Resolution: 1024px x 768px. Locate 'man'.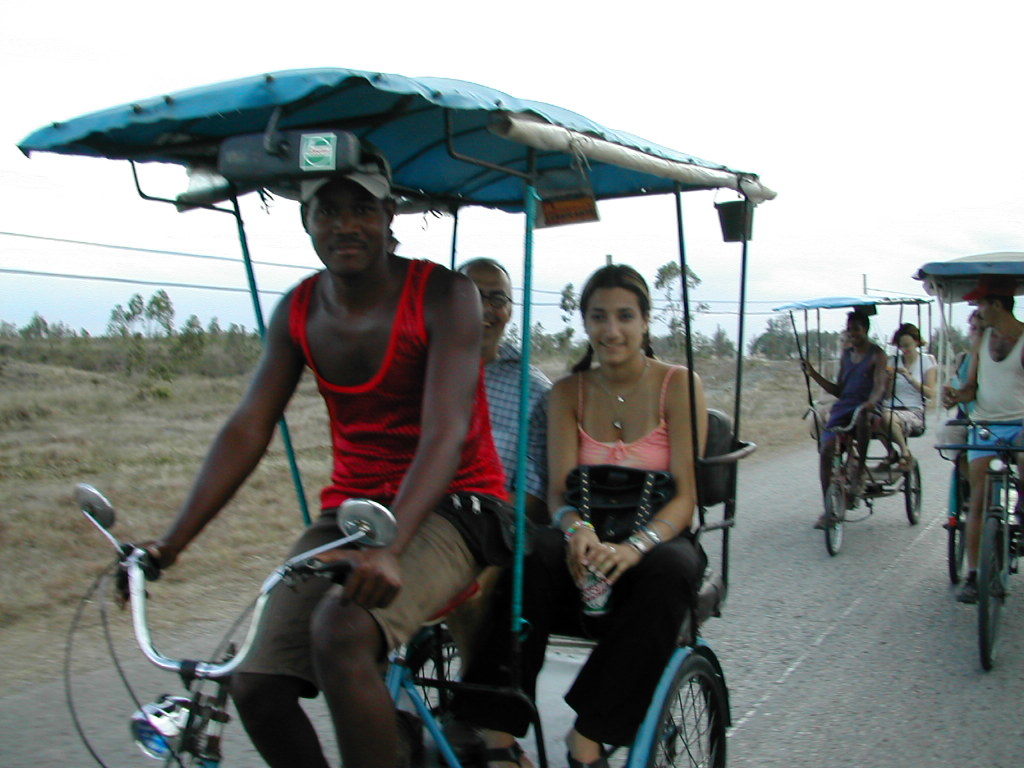
bbox=(934, 276, 1023, 608).
